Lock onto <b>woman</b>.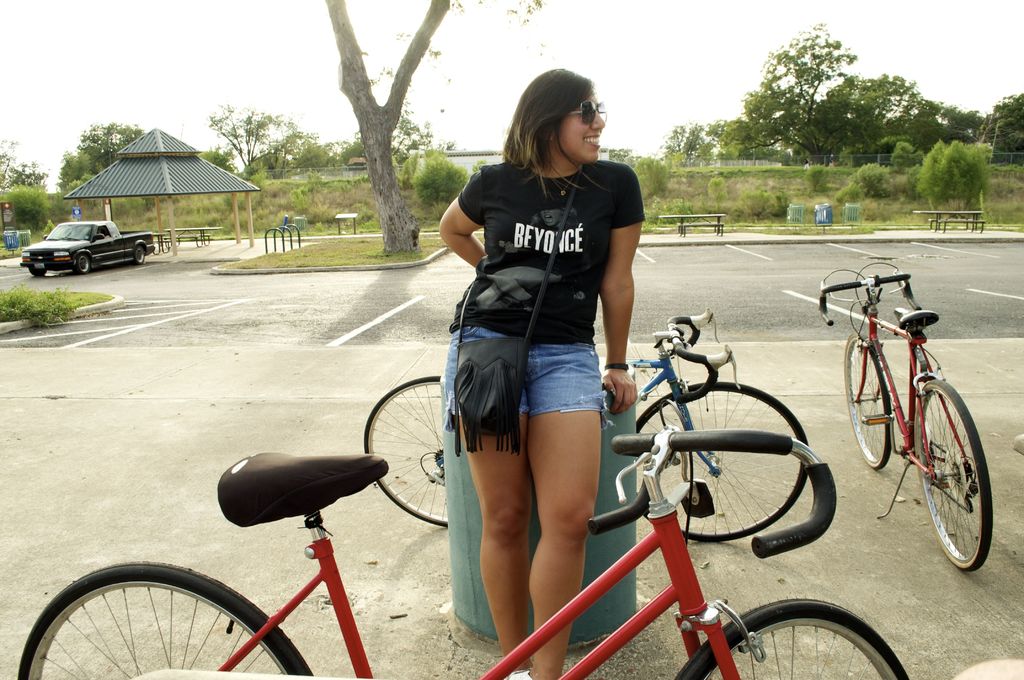
Locked: (left=425, top=78, right=660, bottom=672).
